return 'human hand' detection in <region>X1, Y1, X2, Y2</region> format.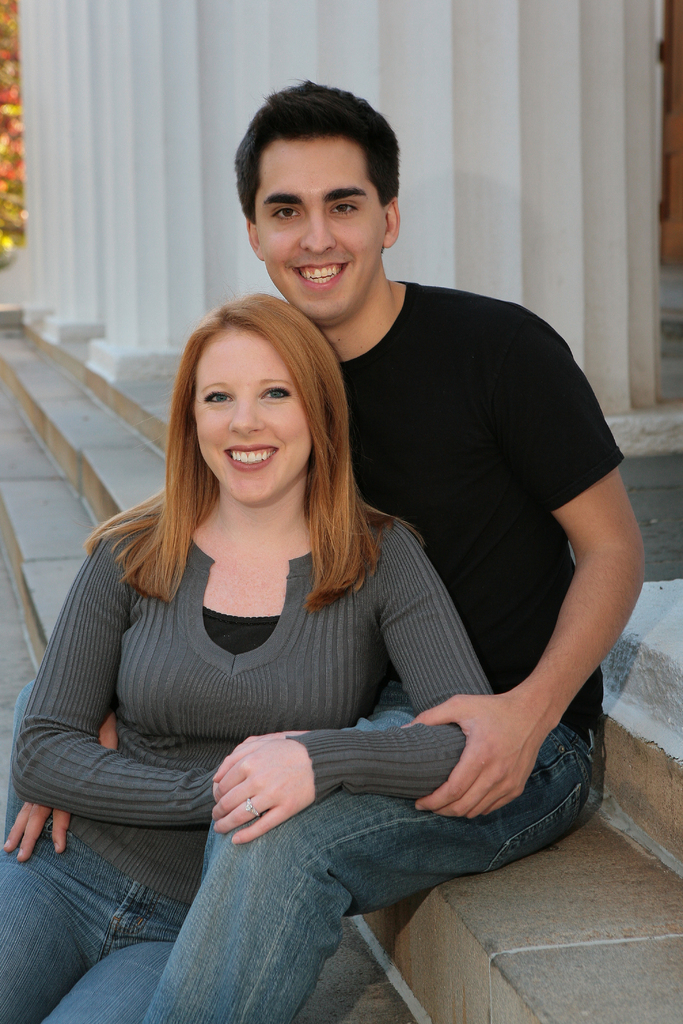
<region>212, 731, 312, 797</region>.
